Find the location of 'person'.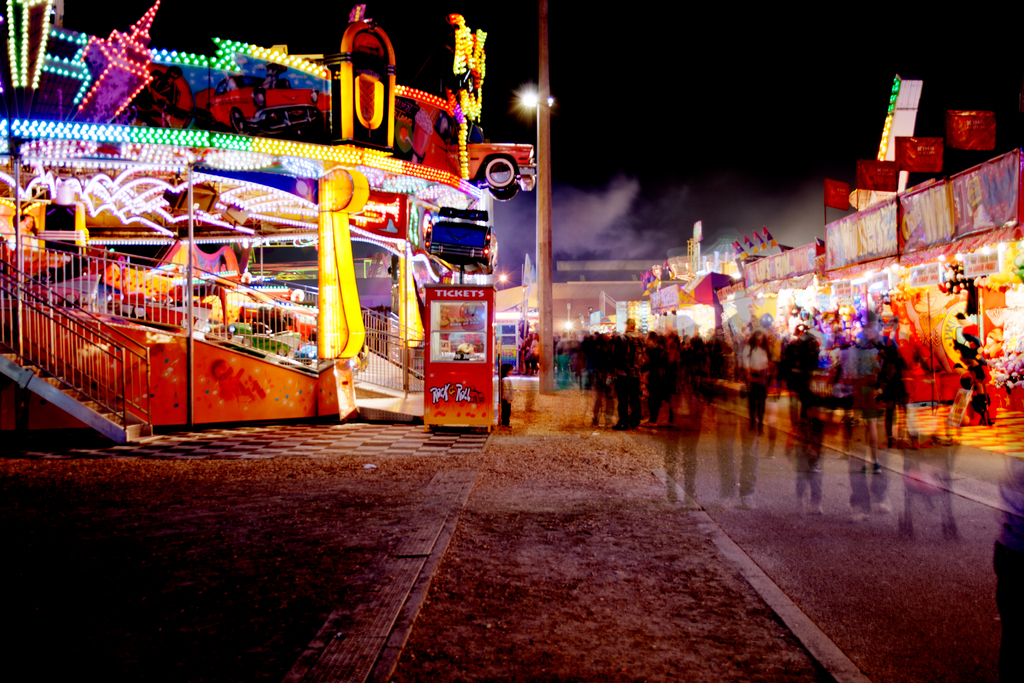
Location: [831,330,858,416].
